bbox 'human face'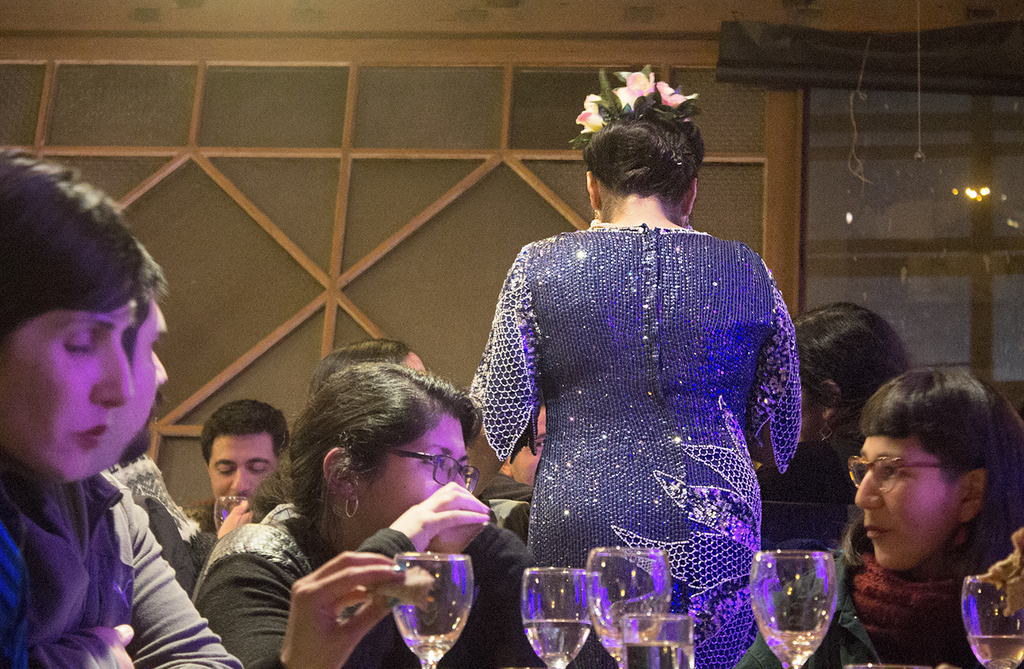
765:384:829:461
